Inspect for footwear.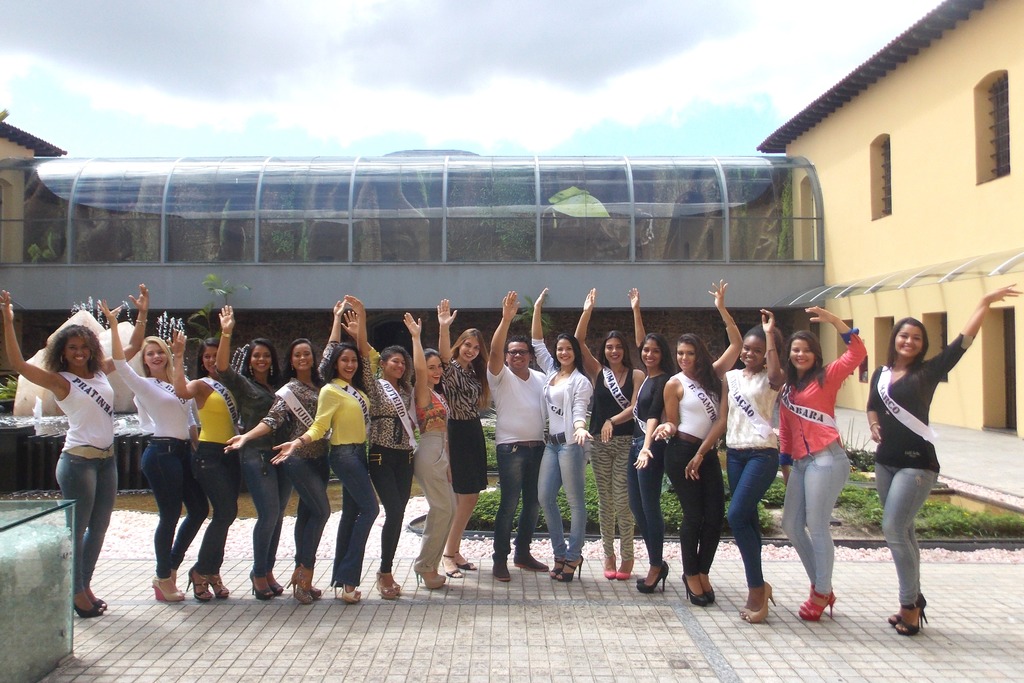
Inspection: rect(187, 562, 212, 604).
